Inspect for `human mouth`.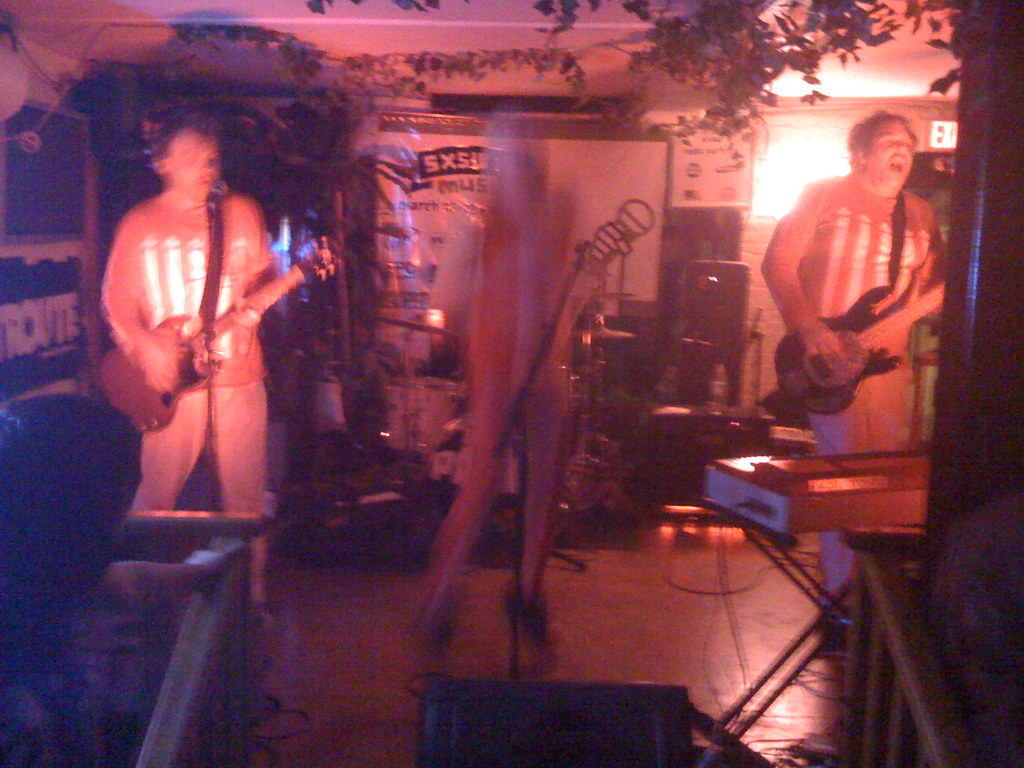
Inspection: bbox=[882, 151, 904, 177].
